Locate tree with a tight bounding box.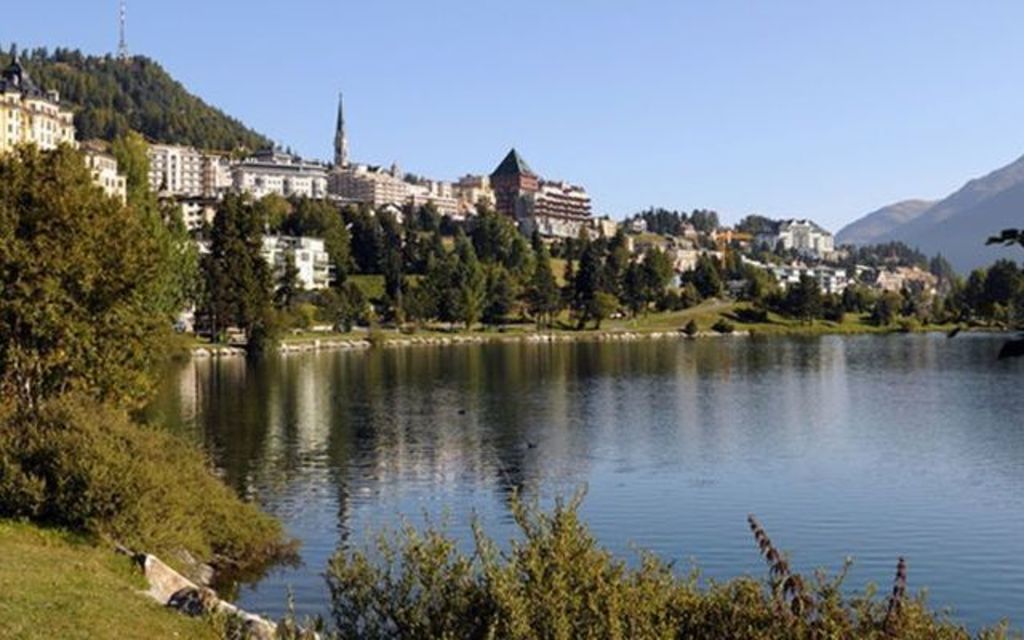
x1=635 y1=242 x2=674 y2=285.
